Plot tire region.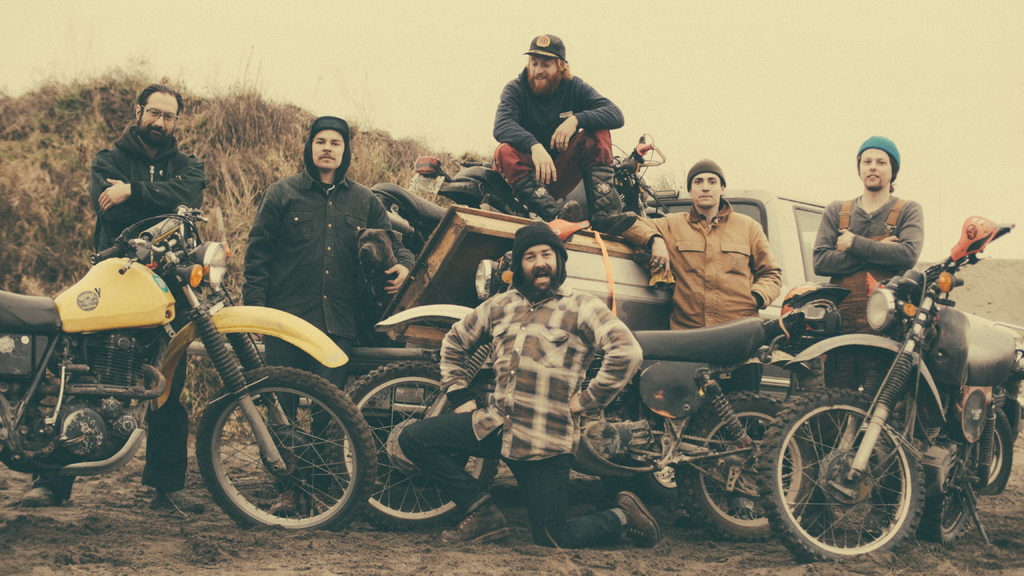
Plotted at bbox=[758, 389, 924, 561].
